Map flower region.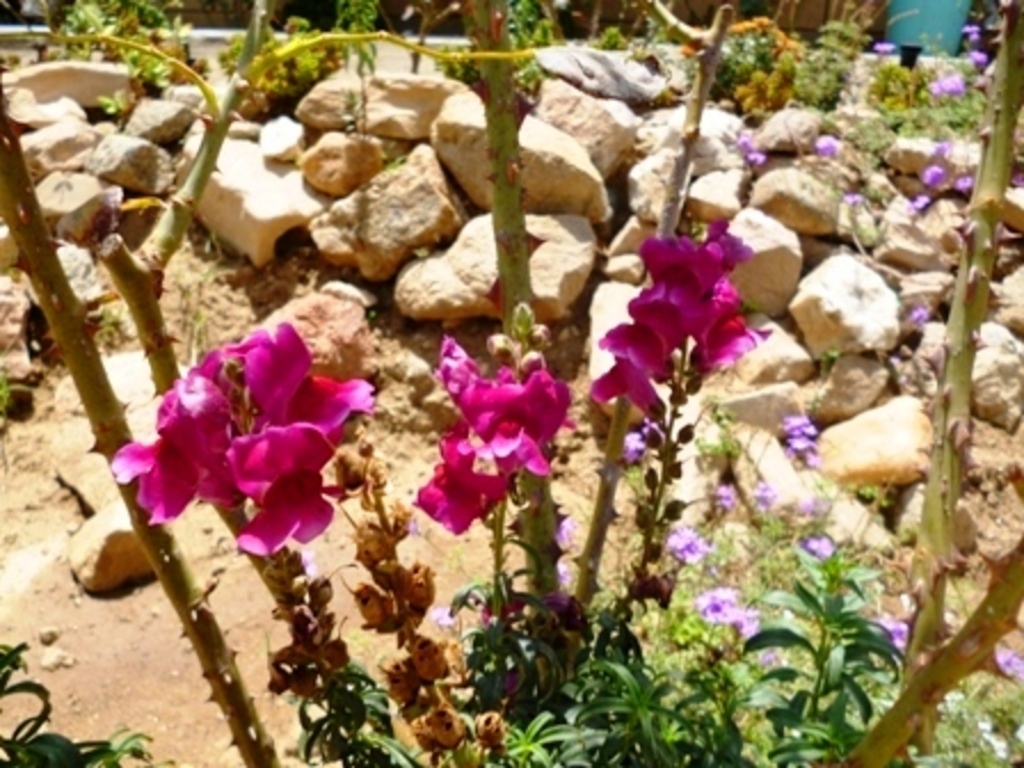
Mapped to x1=619, y1=432, x2=645, y2=466.
